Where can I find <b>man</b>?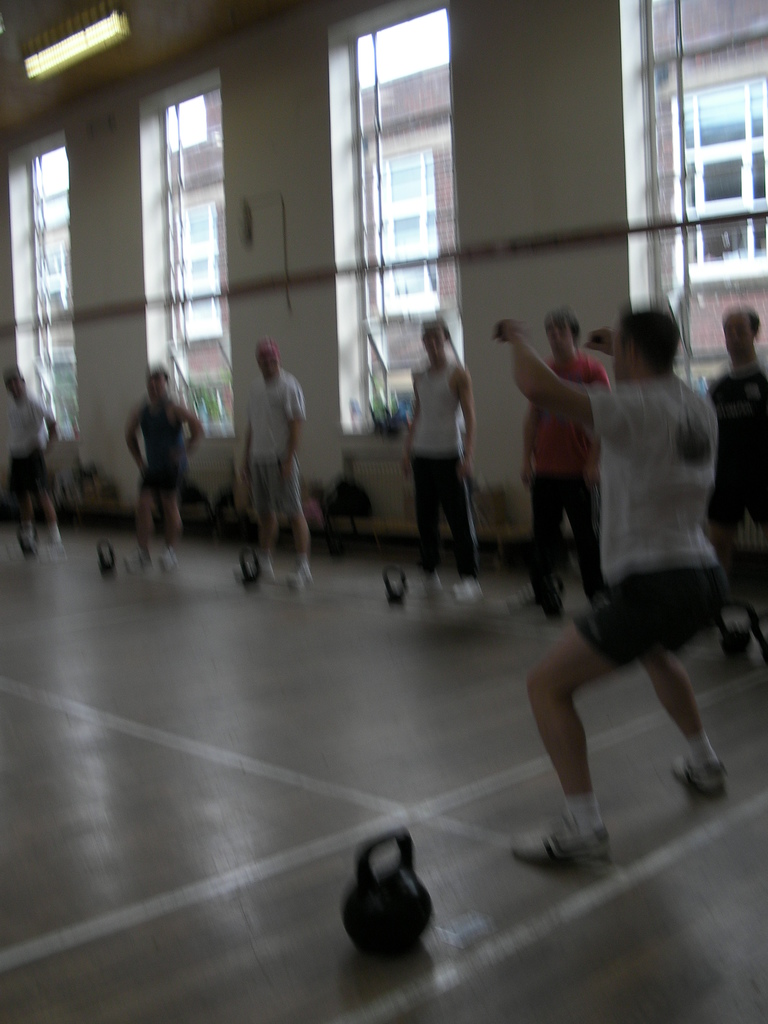
You can find it at {"x1": 524, "y1": 312, "x2": 604, "y2": 618}.
